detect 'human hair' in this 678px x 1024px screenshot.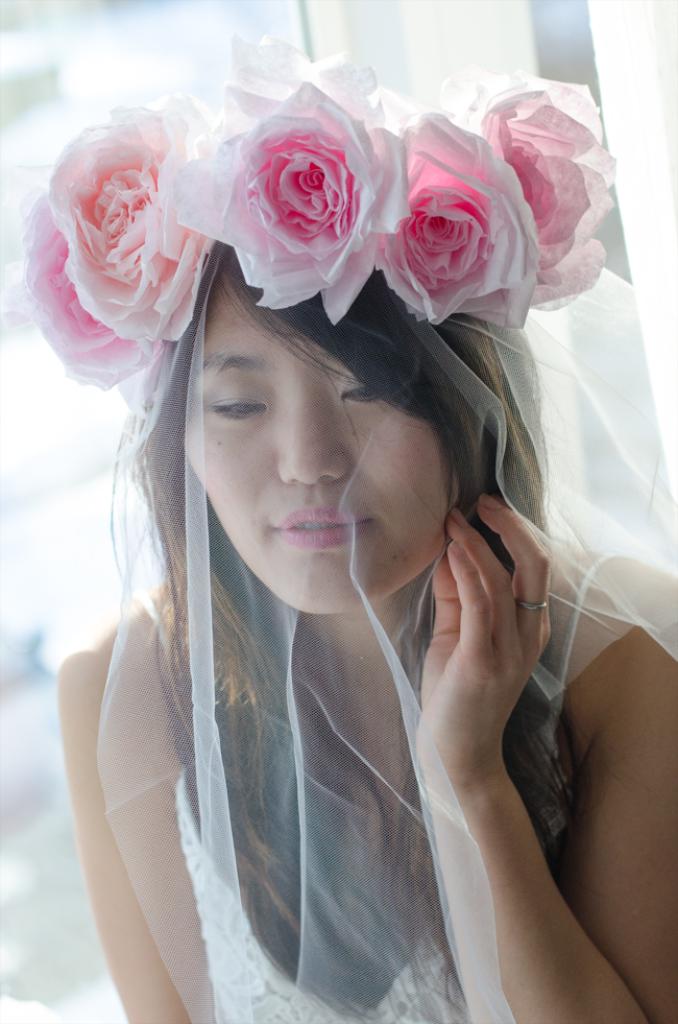
Detection: <box>134,233,603,1023</box>.
